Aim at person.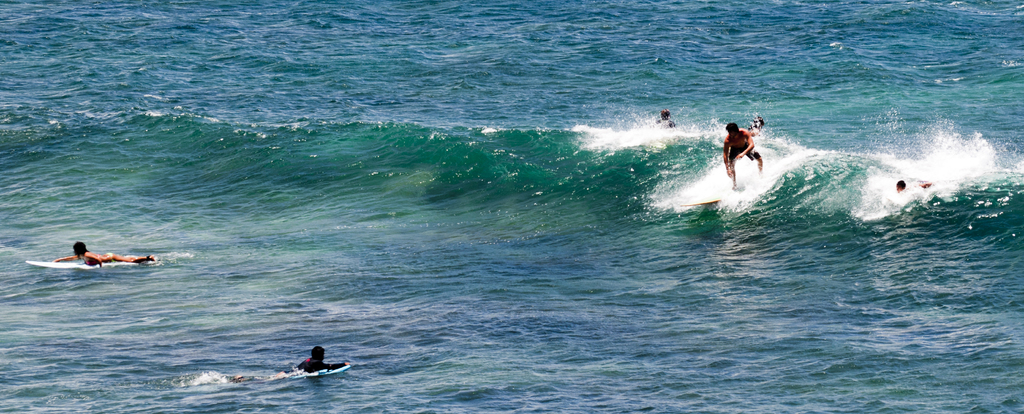
Aimed at (229, 345, 354, 382).
